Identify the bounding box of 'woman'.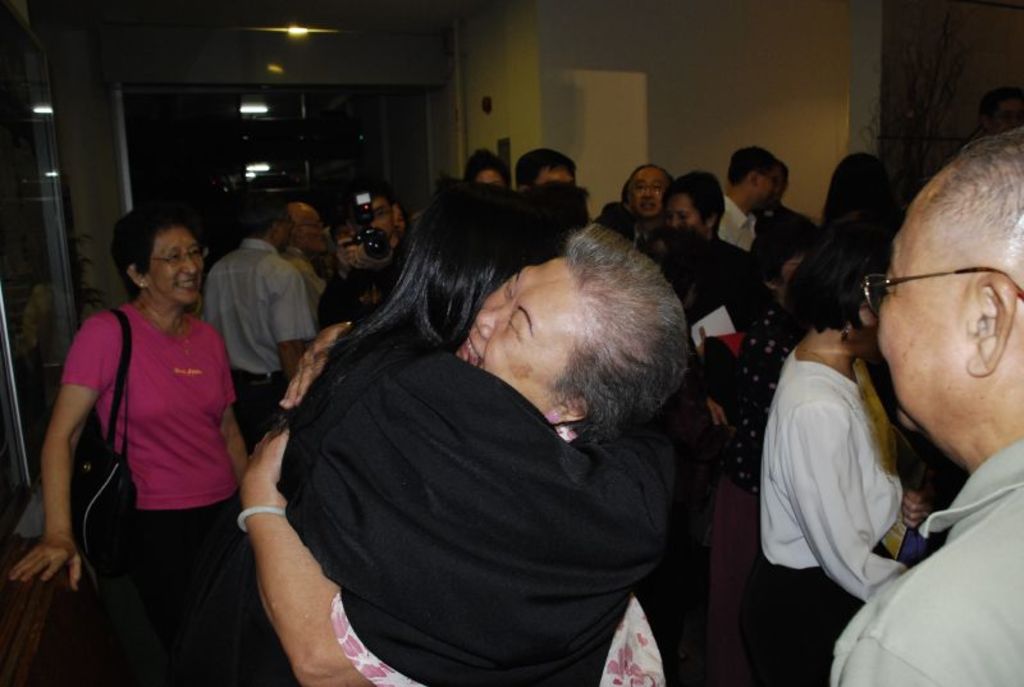
(x1=180, y1=177, x2=691, y2=686).
